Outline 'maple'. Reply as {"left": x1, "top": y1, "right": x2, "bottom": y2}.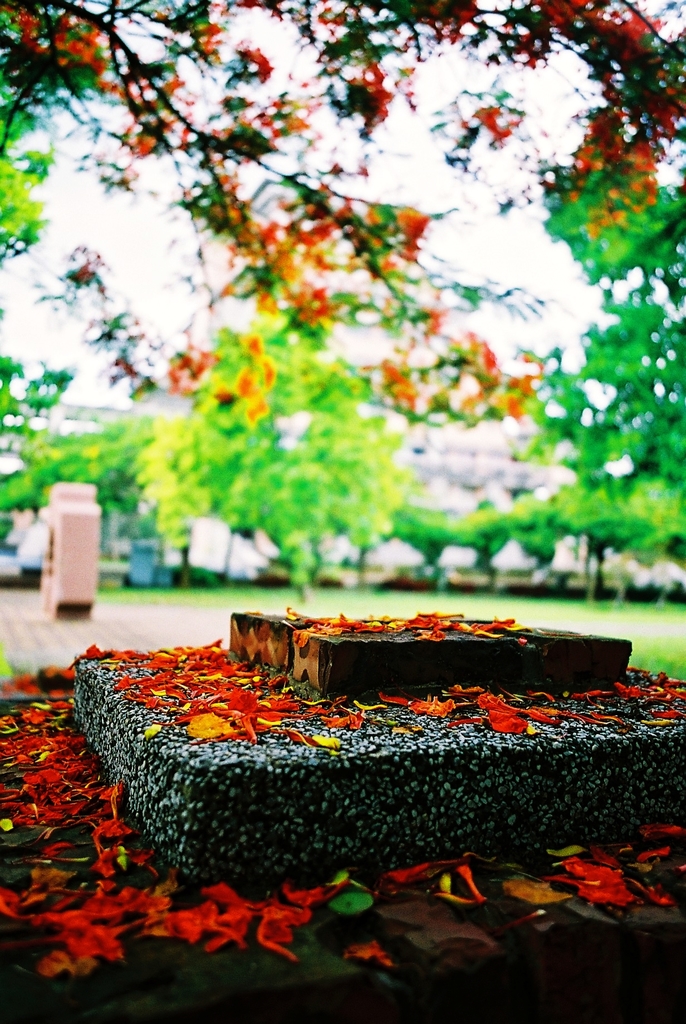
{"left": 277, "top": 610, "right": 521, "bottom": 645}.
